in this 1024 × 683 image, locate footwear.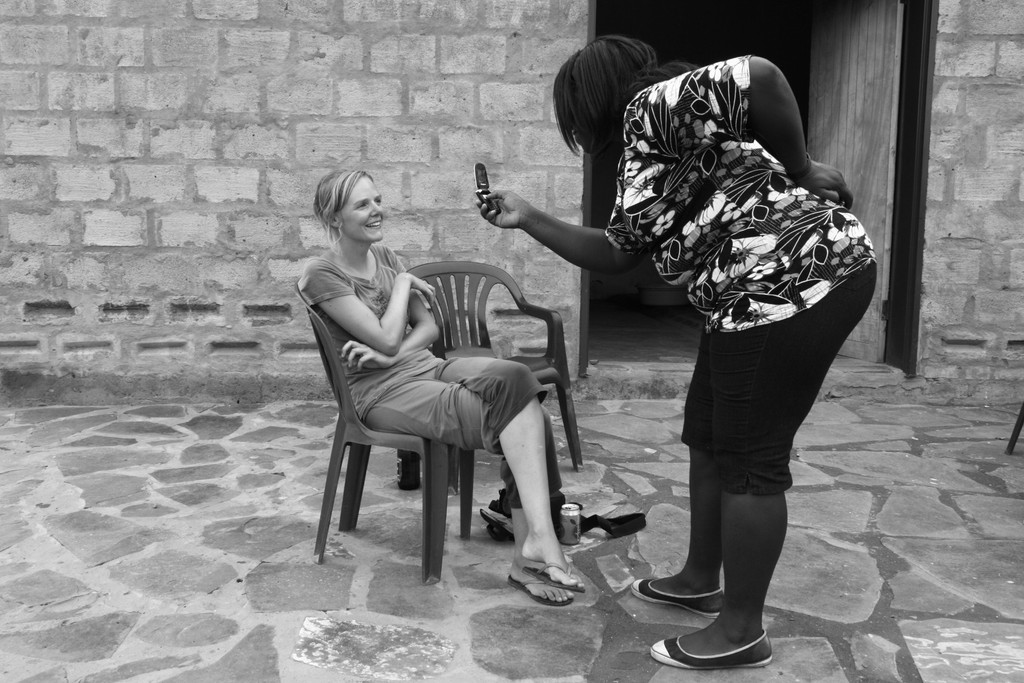
Bounding box: [left=507, top=567, right=575, bottom=606].
